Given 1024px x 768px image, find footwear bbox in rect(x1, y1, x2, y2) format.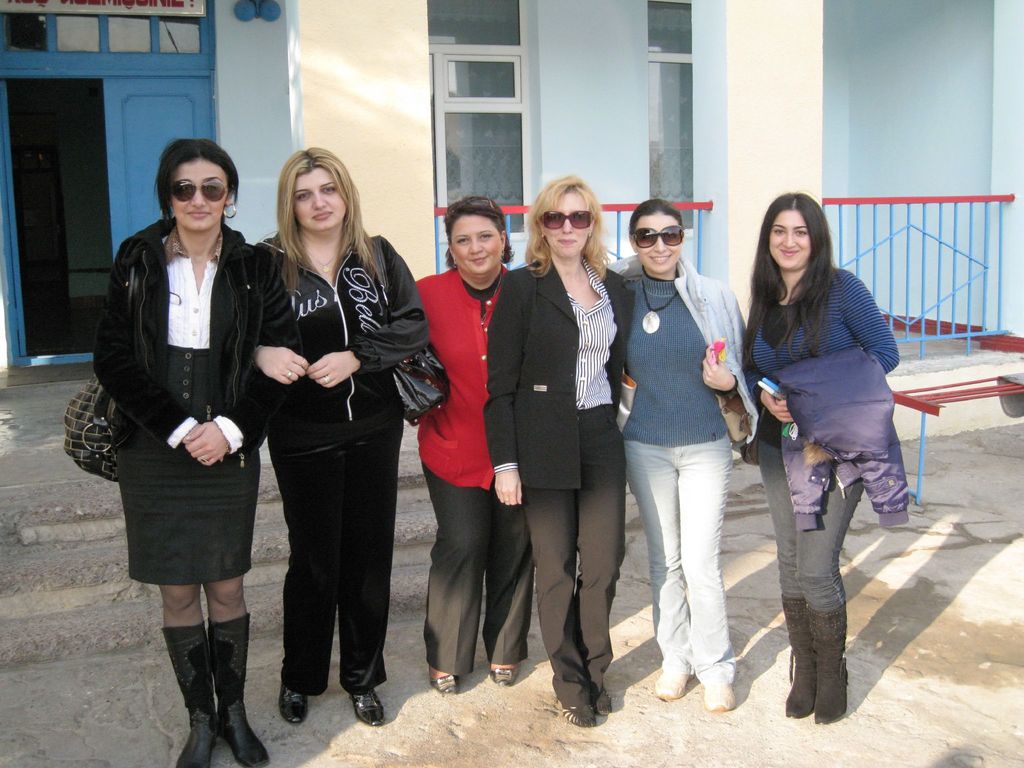
rect(782, 591, 824, 717).
